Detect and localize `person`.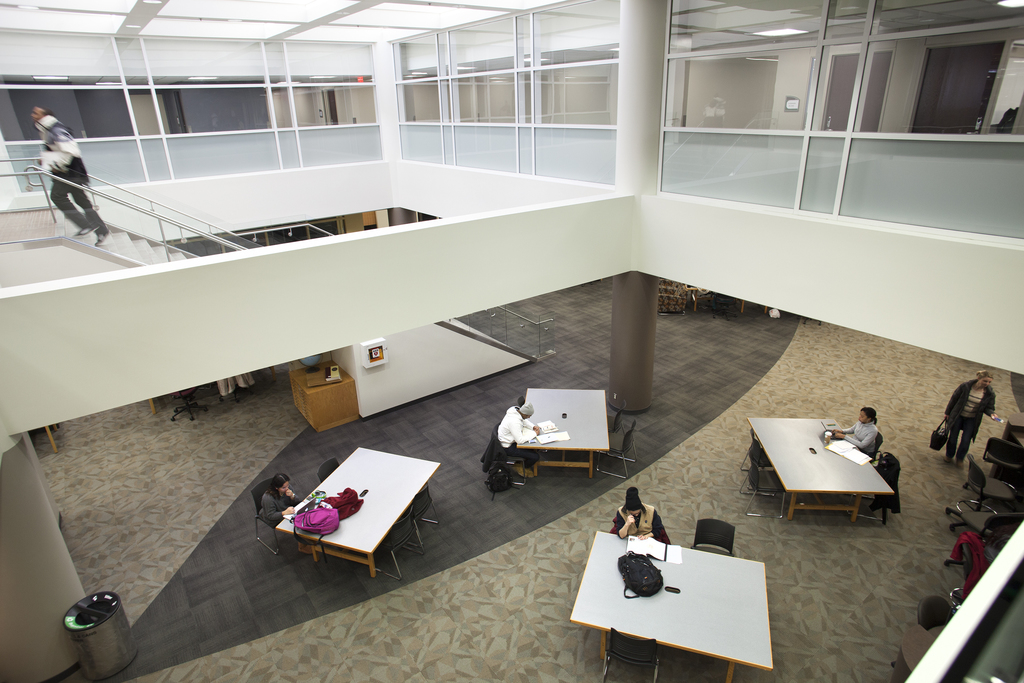
Localized at box=[497, 400, 538, 470].
